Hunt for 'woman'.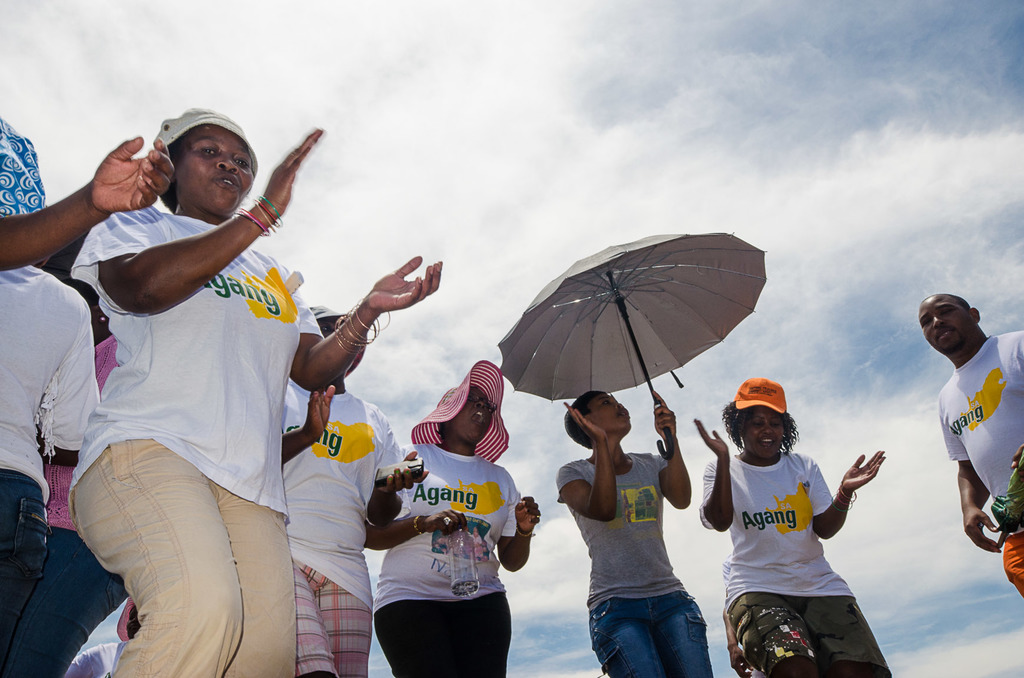
Hunted down at region(688, 372, 891, 665).
